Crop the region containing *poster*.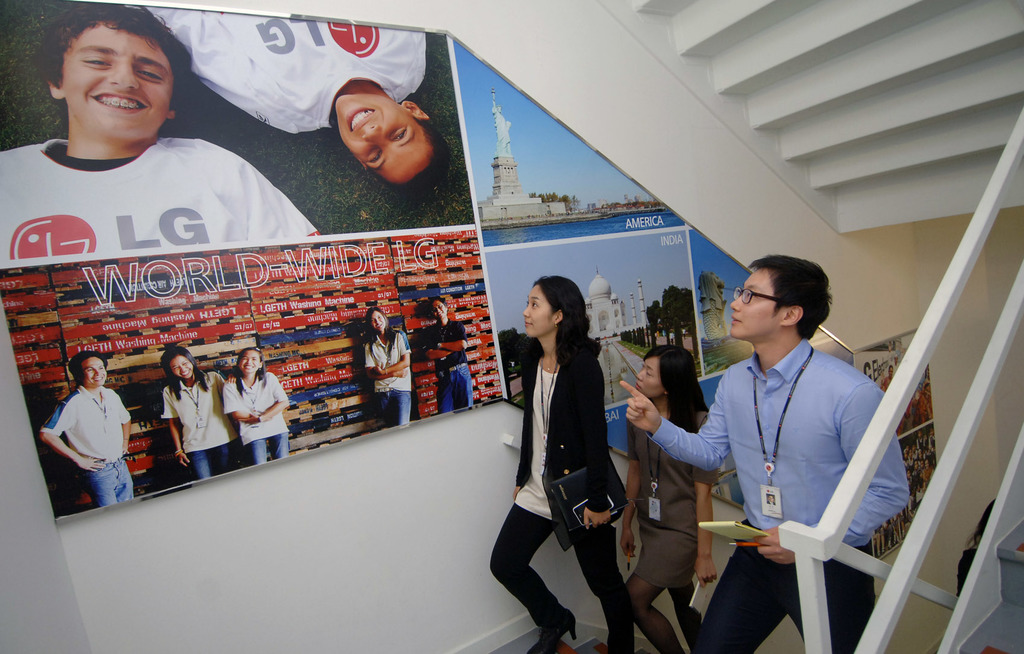
Crop region: x1=0 y1=228 x2=503 y2=525.
